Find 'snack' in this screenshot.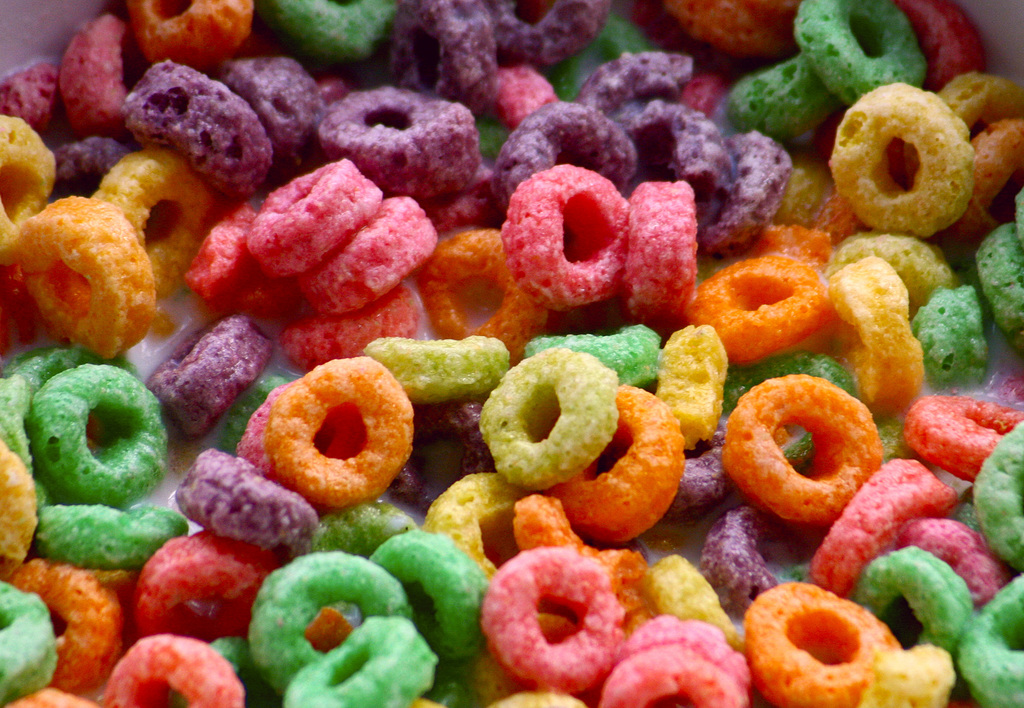
The bounding box for 'snack' is 11, 187, 175, 369.
